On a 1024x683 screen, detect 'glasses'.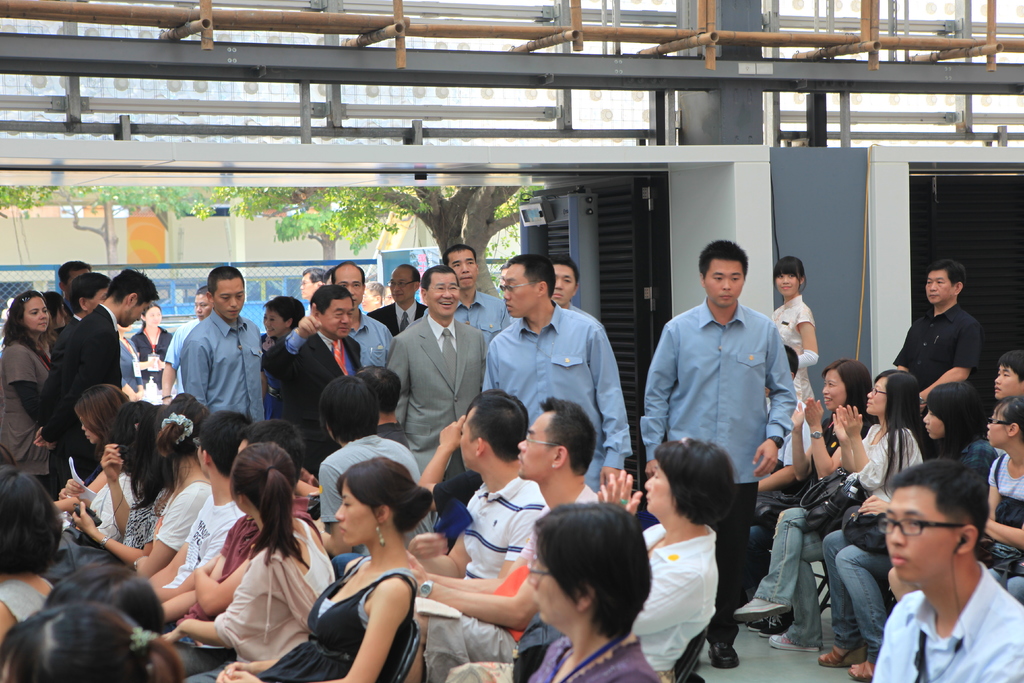
region(871, 386, 887, 397).
